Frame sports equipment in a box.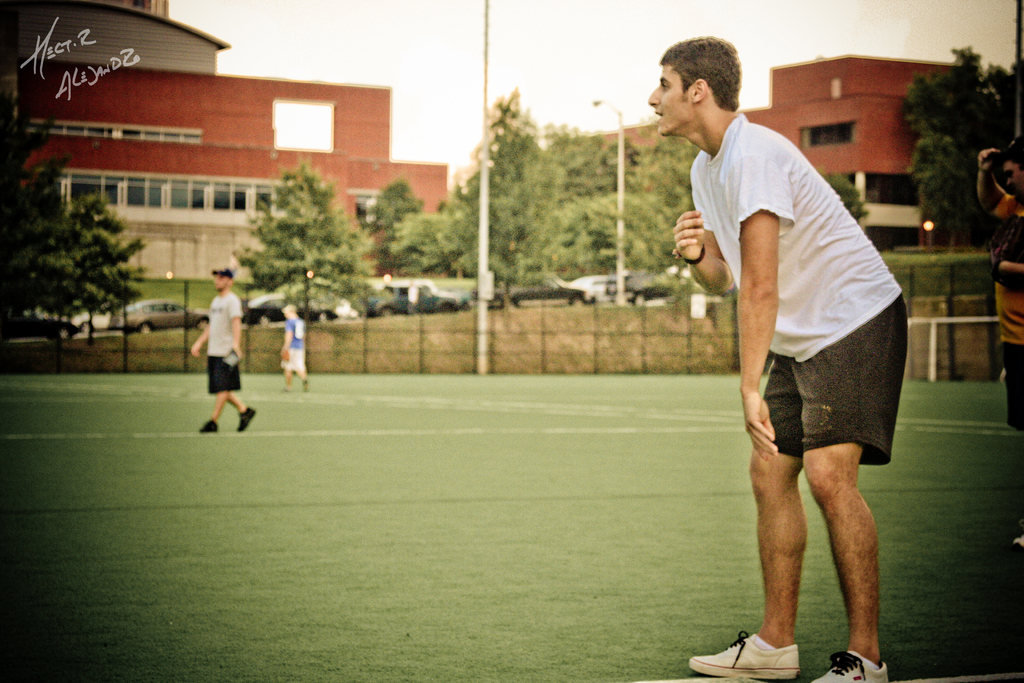
[1013, 529, 1023, 549].
